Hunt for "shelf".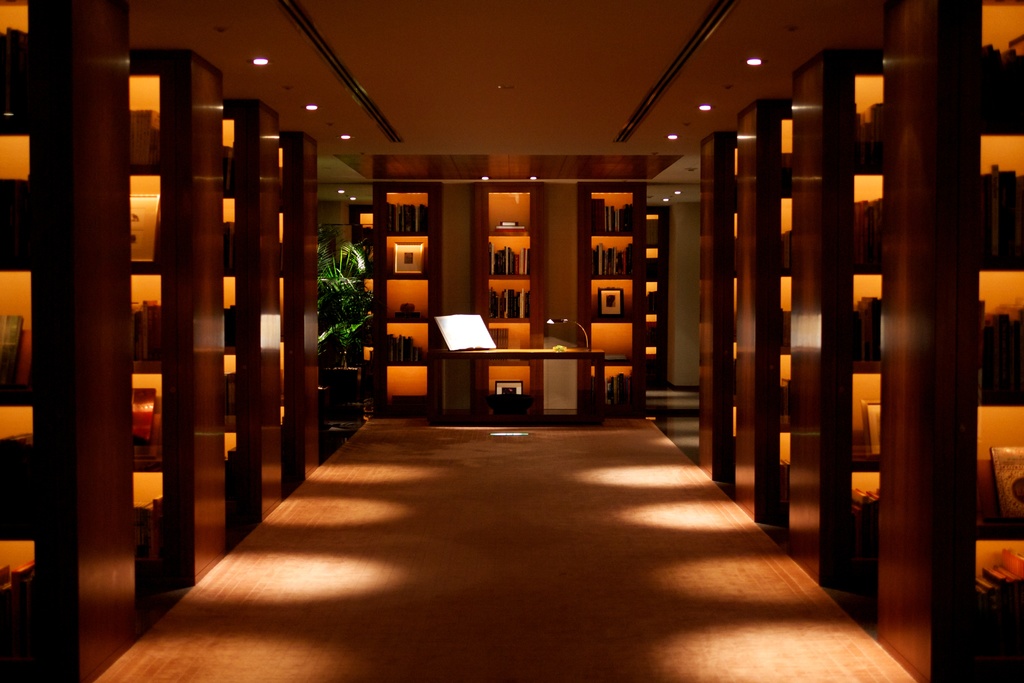
Hunted down at (x1=128, y1=171, x2=158, y2=261).
